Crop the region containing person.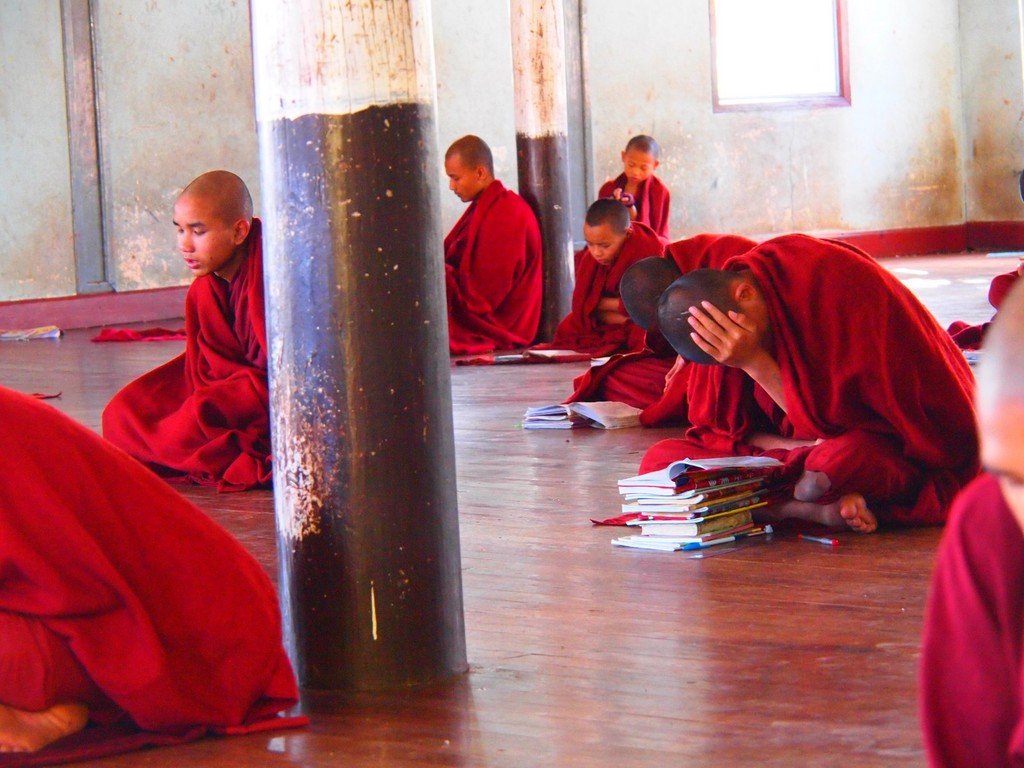
Crop region: {"left": 596, "top": 138, "right": 669, "bottom": 232}.
